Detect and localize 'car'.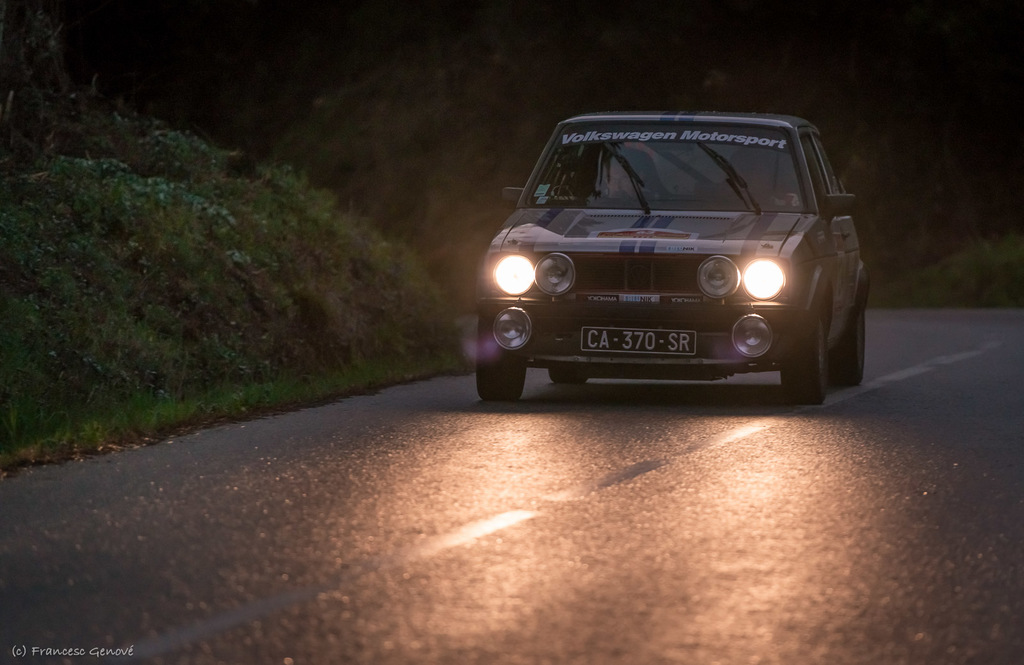
Localized at x1=472, y1=110, x2=870, y2=405.
